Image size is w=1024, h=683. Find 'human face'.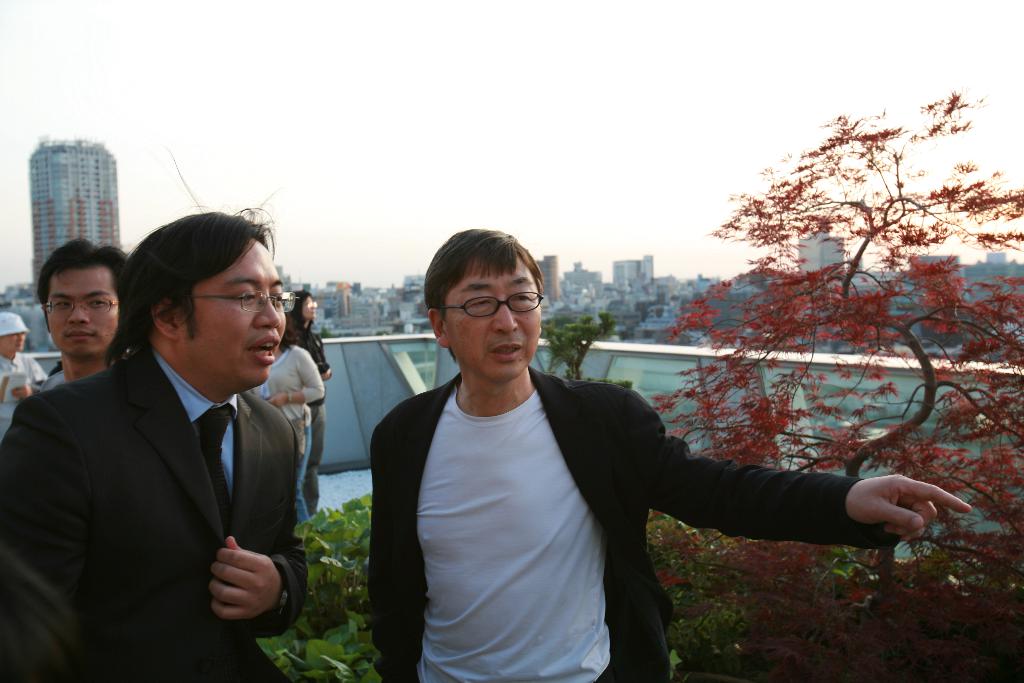
[x1=175, y1=236, x2=286, y2=384].
